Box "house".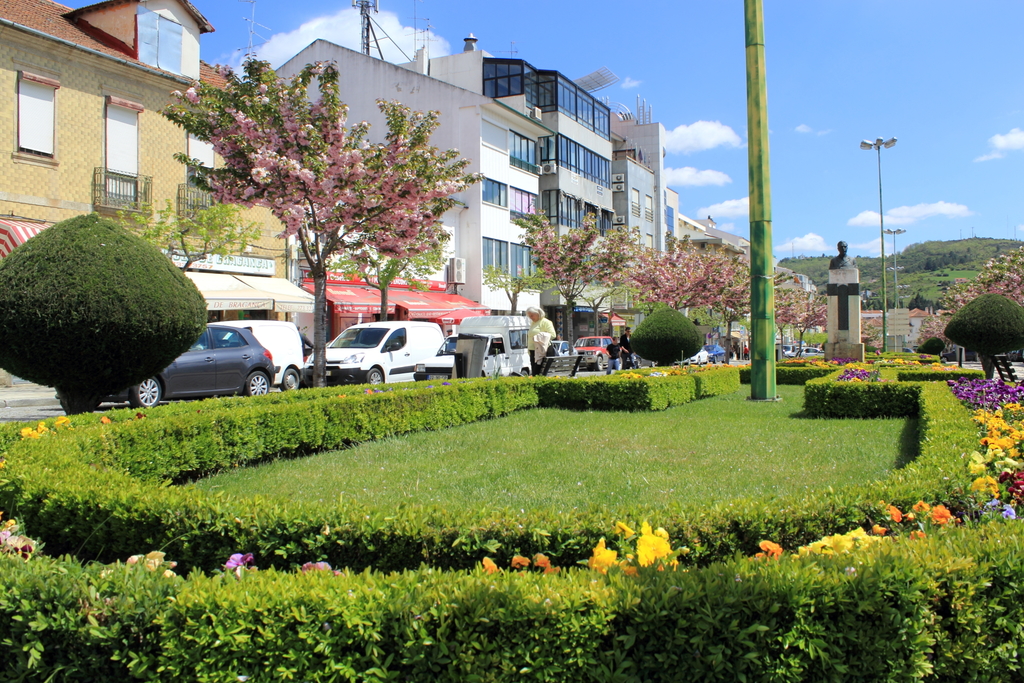
0 0 259 265.
